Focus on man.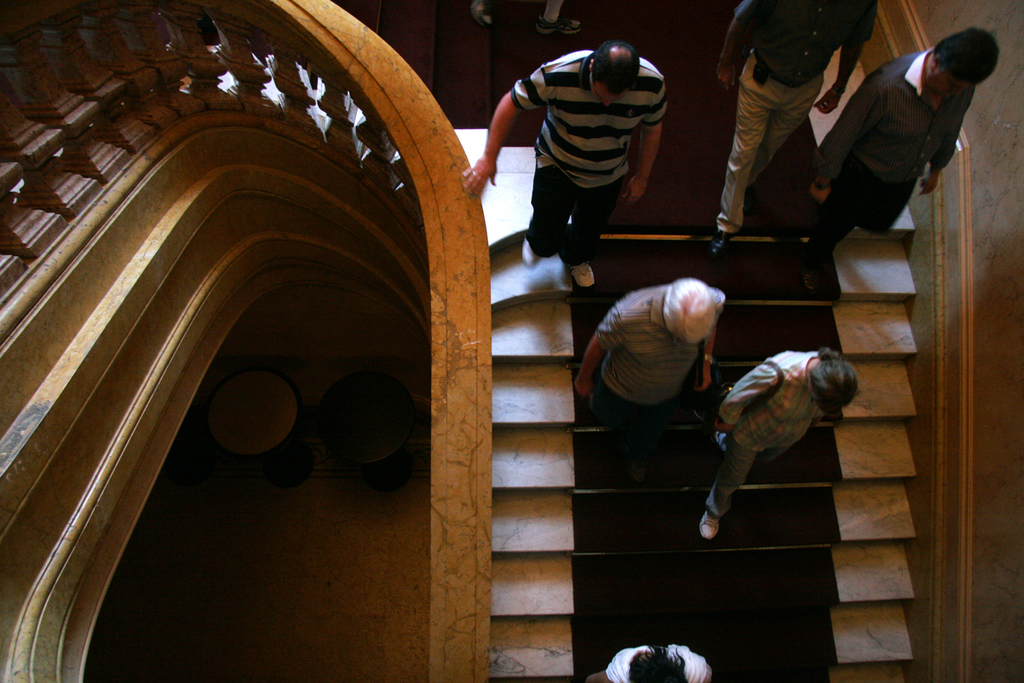
Focused at [719, 0, 875, 257].
